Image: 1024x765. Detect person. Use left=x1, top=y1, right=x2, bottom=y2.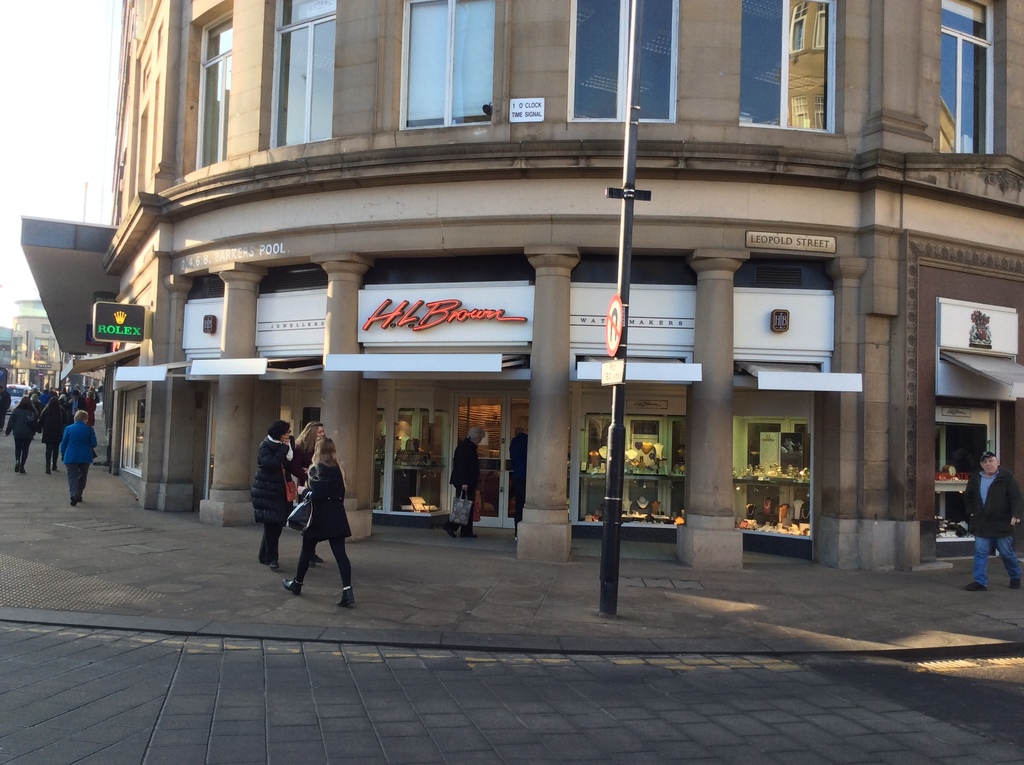
left=34, top=397, right=65, bottom=471.
